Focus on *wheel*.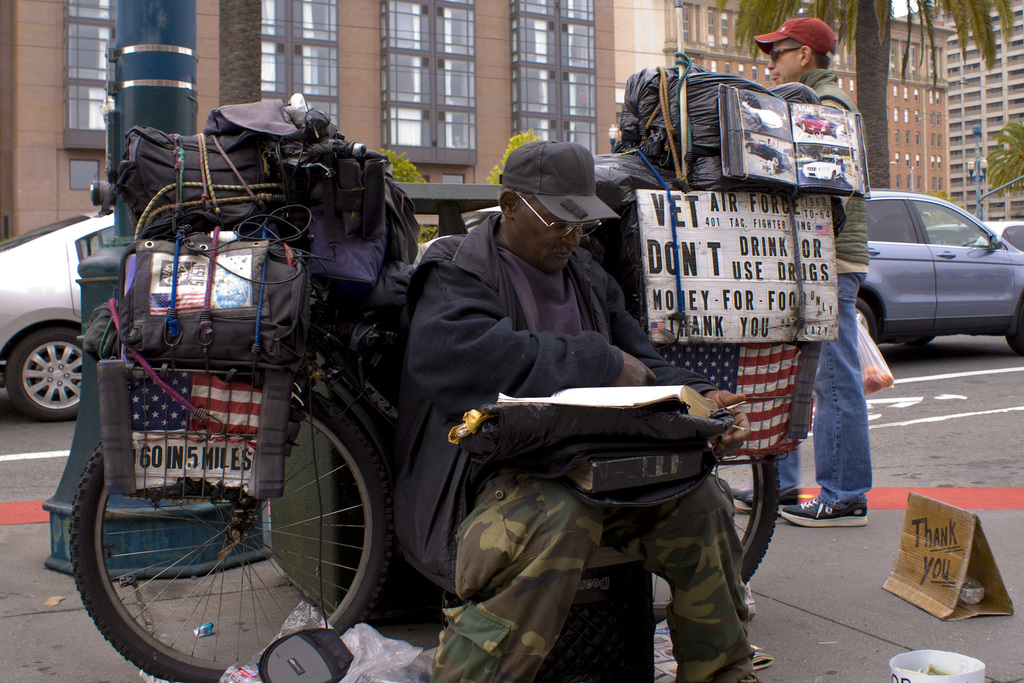
Focused at (76,417,325,675).
